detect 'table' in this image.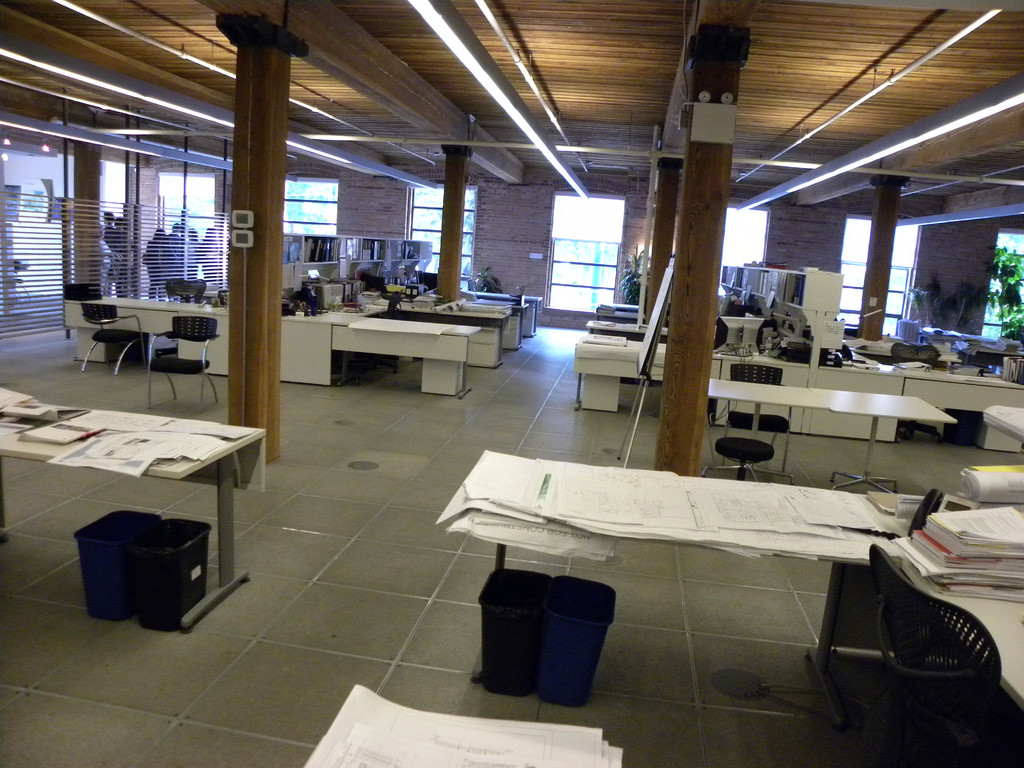
Detection: x1=330 y1=283 x2=520 y2=369.
